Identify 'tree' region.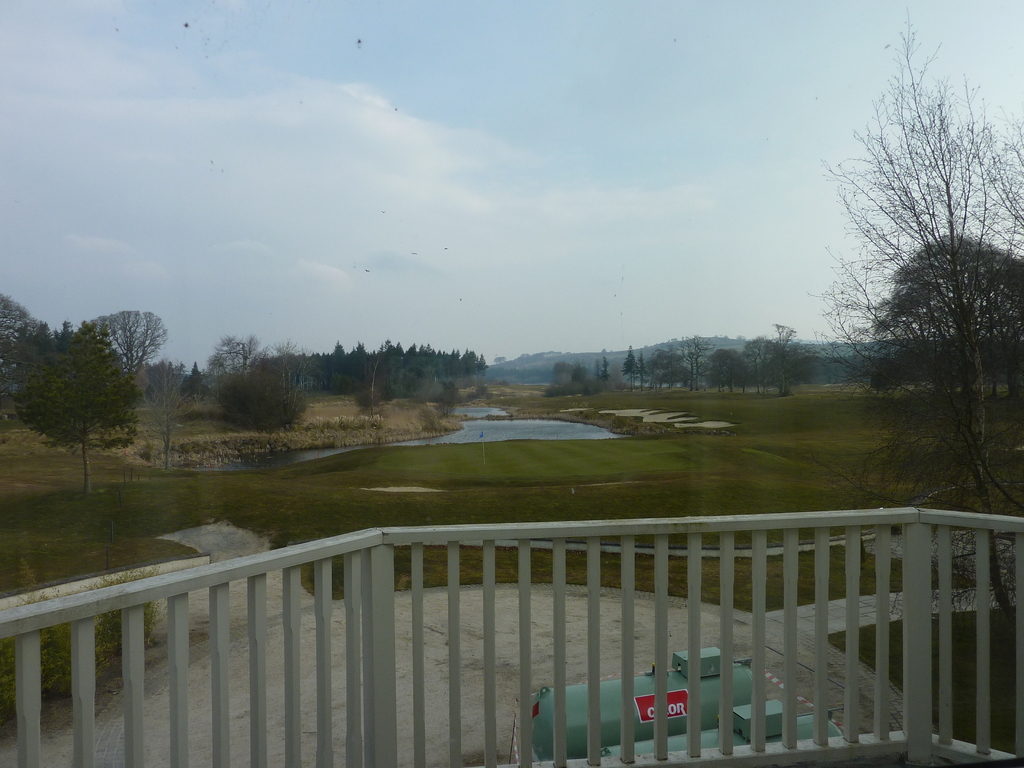
Region: left=868, top=228, right=1018, bottom=392.
